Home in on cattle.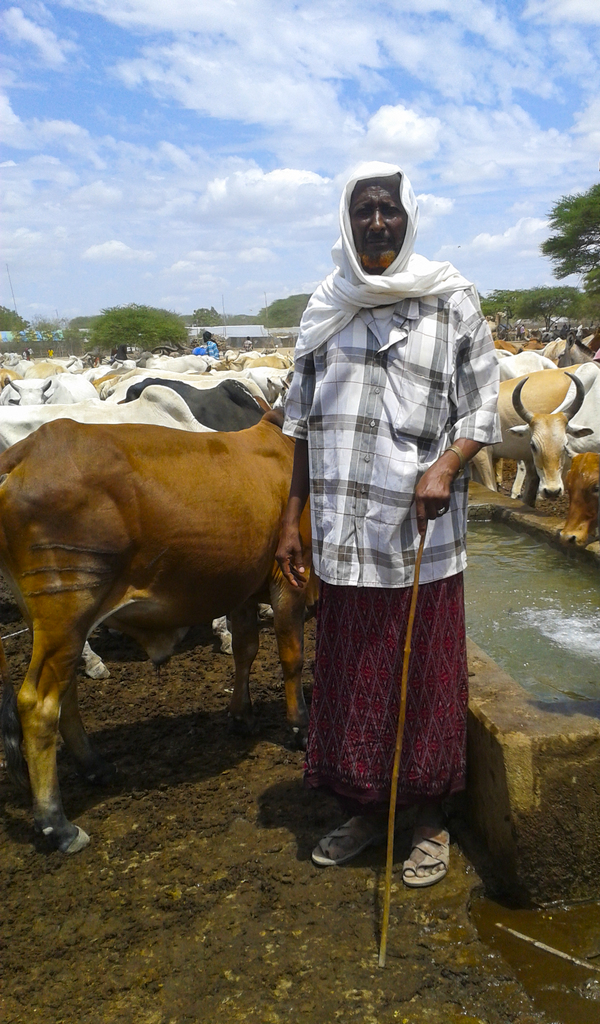
Homed in at x1=43, y1=372, x2=99, y2=404.
